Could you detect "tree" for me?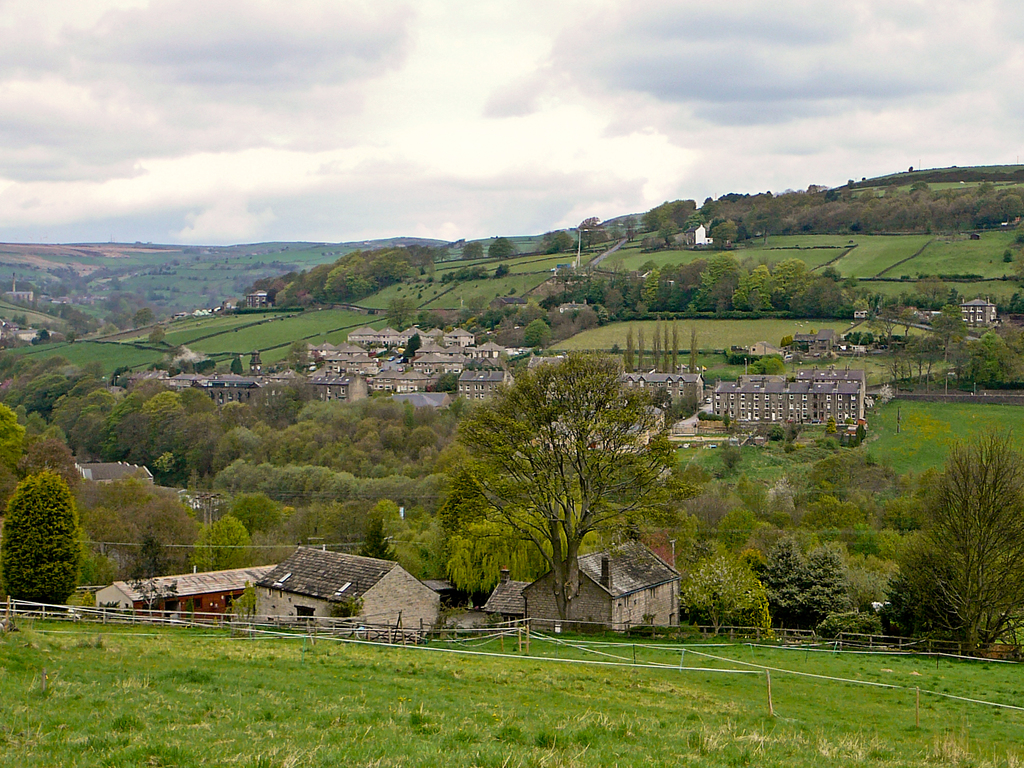
Detection result: [left=349, top=408, right=446, bottom=472].
